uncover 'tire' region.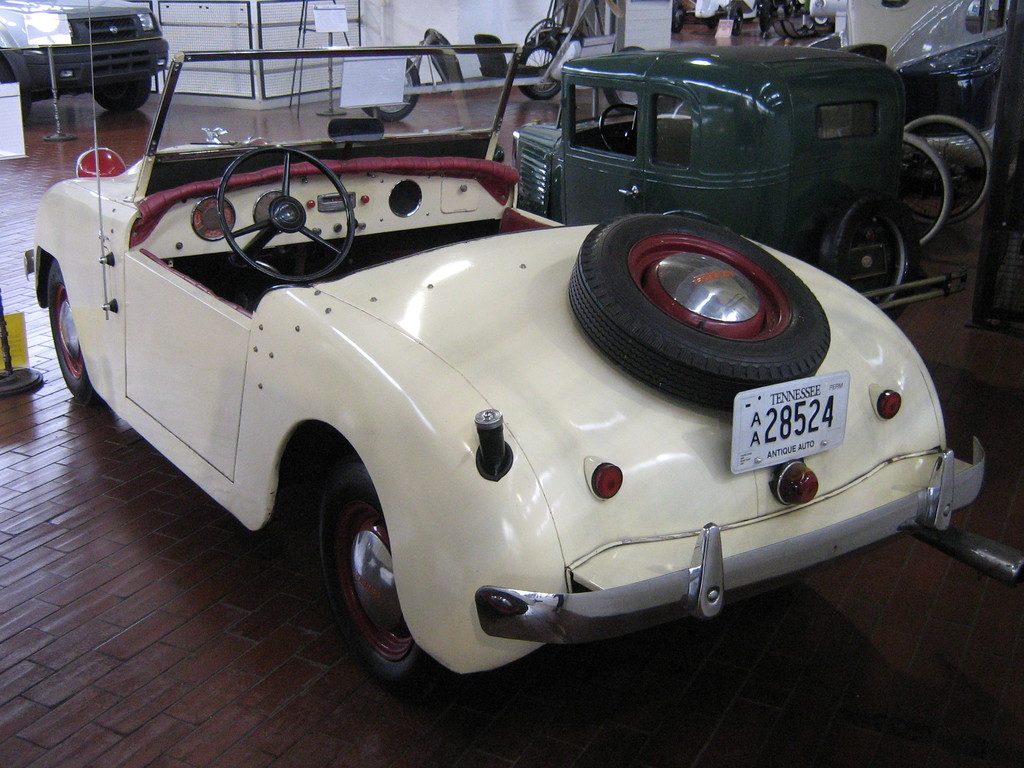
Uncovered: (x1=0, y1=63, x2=29, y2=118).
